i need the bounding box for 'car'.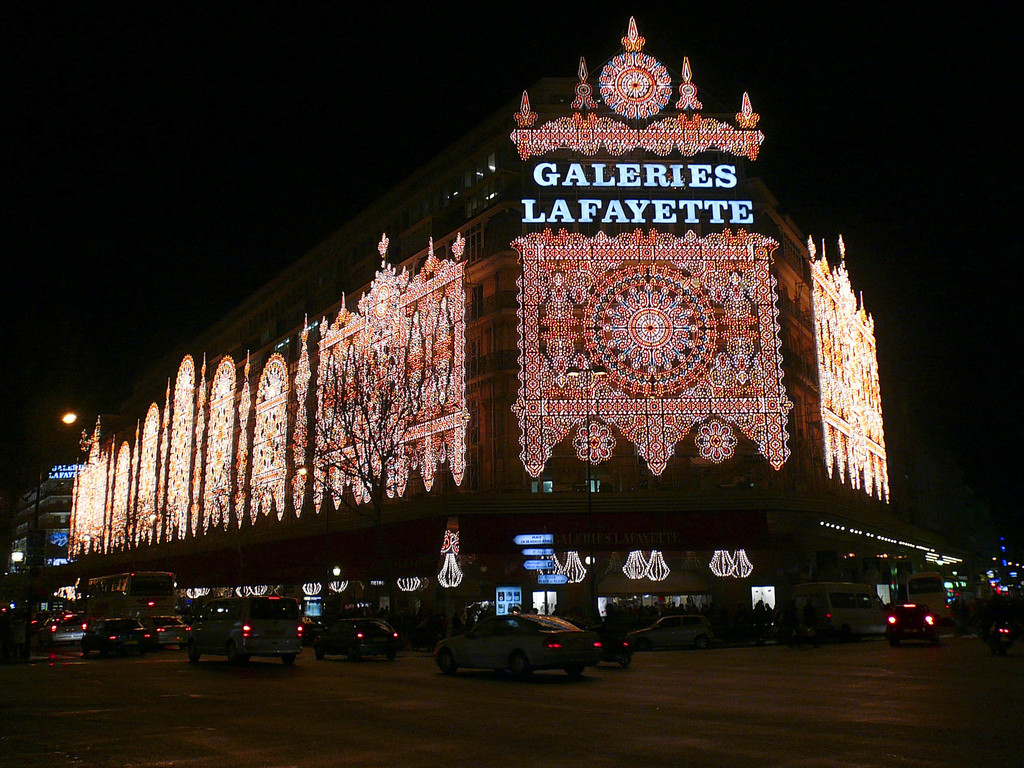
Here it is: l=312, t=620, r=398, b=664.
